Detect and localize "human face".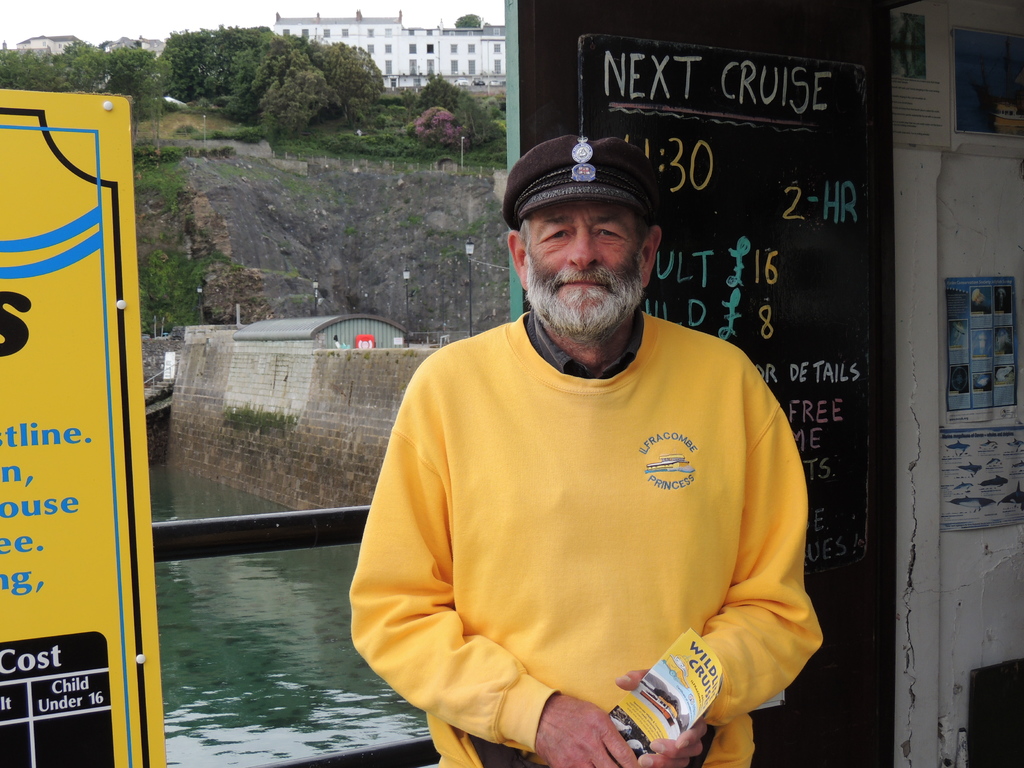
Localized at l=515, t=195, r=643, b=327.
